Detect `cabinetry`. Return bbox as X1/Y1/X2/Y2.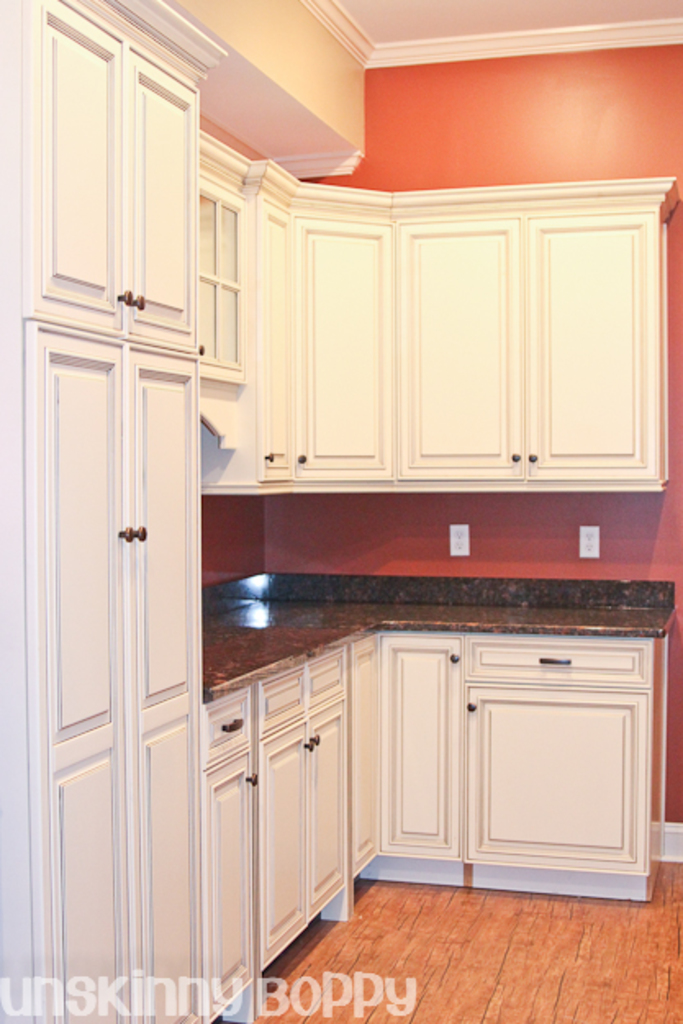
470/642/658/870.
